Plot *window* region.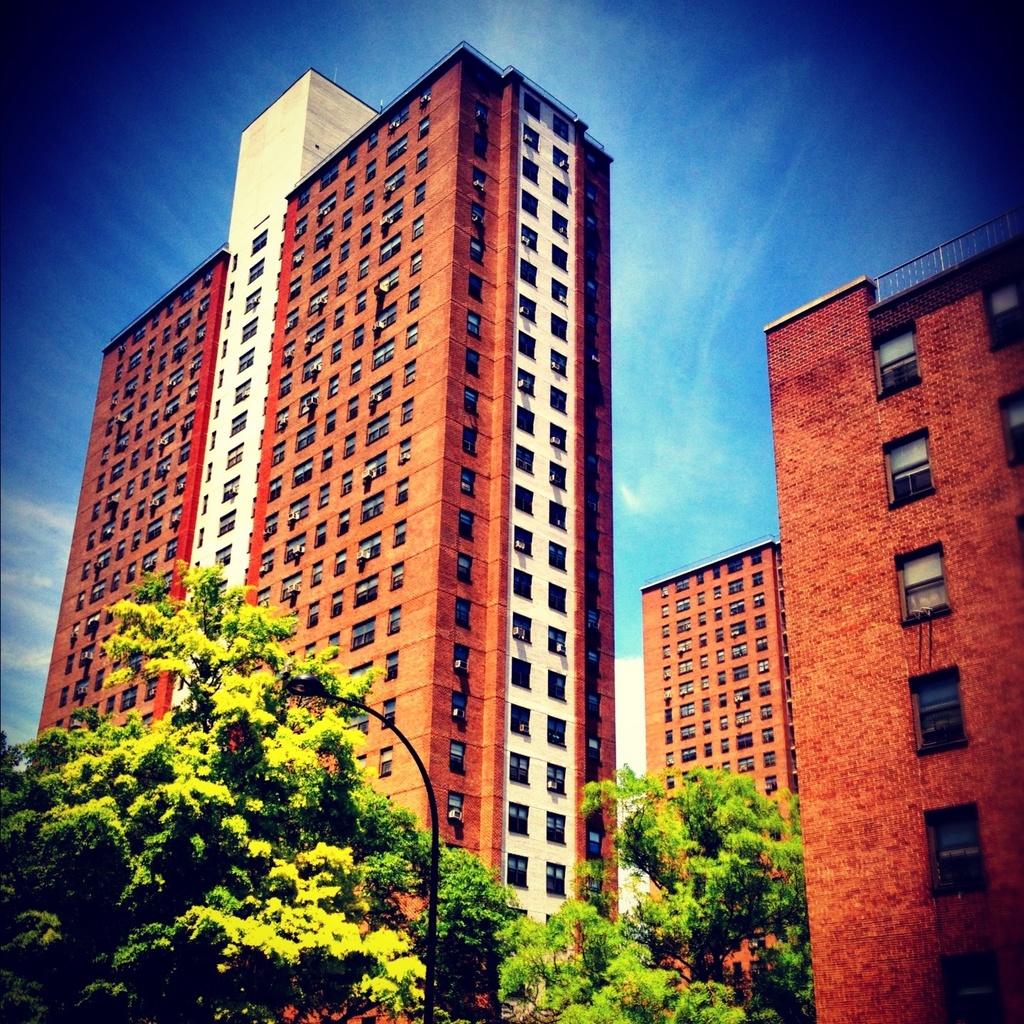
Plotted at {"left": 287, "top": 273, "right": 302, "bottom": 300}.
